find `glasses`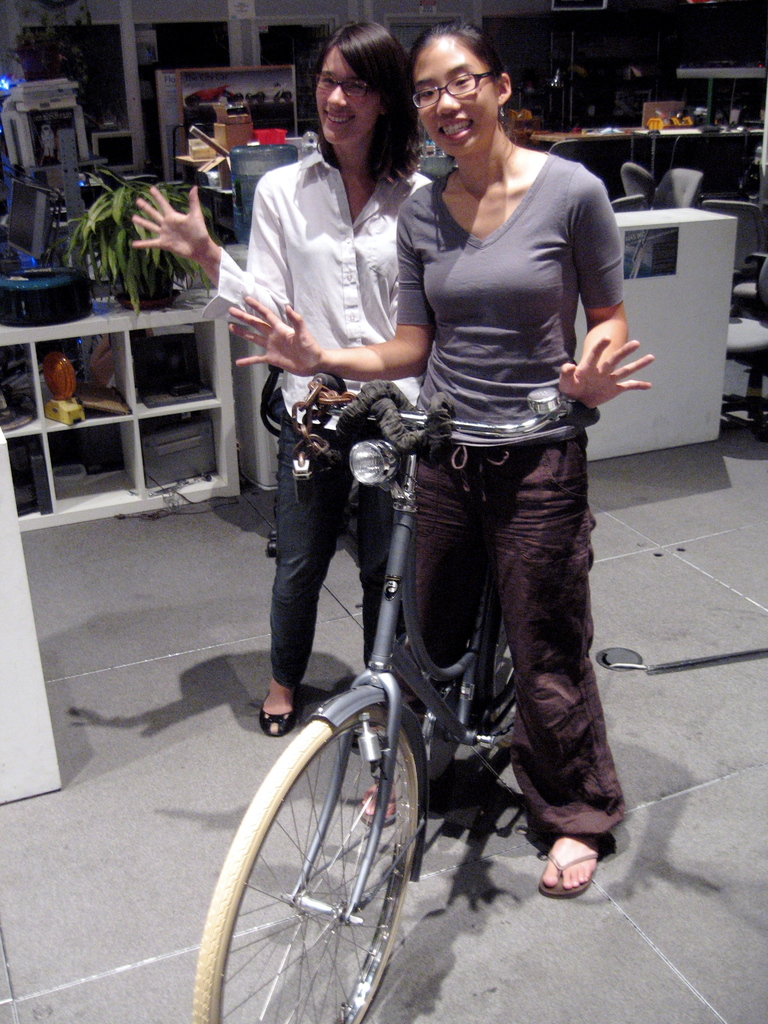
(left=408, top=63, right=501, bottom=113)
